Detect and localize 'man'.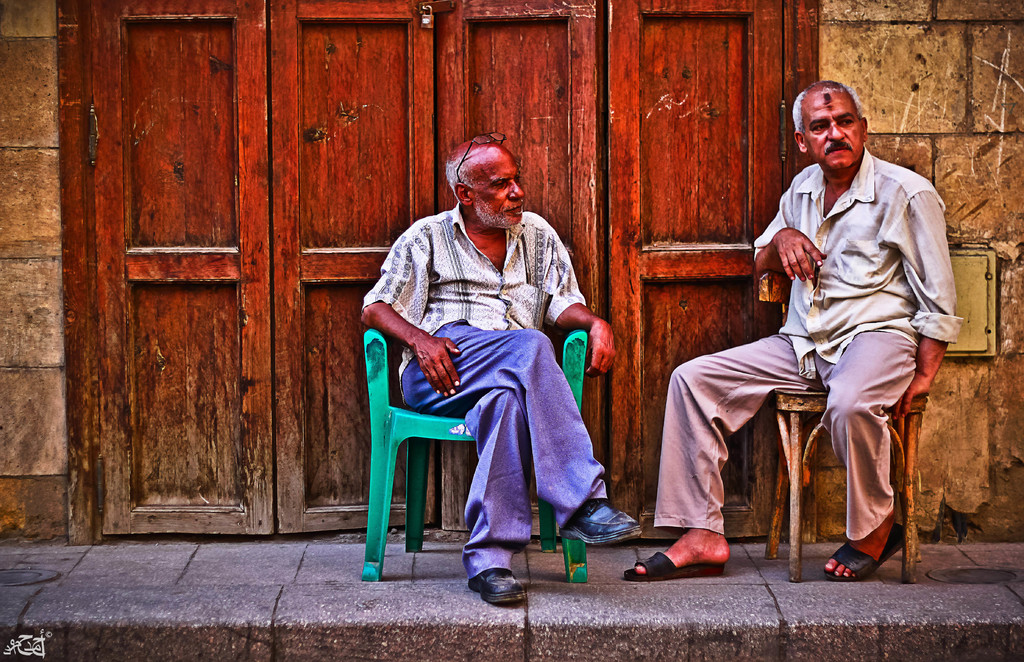
Localized at {"left": 624, "top": 78, "right": 966, "bottom": 582}.
